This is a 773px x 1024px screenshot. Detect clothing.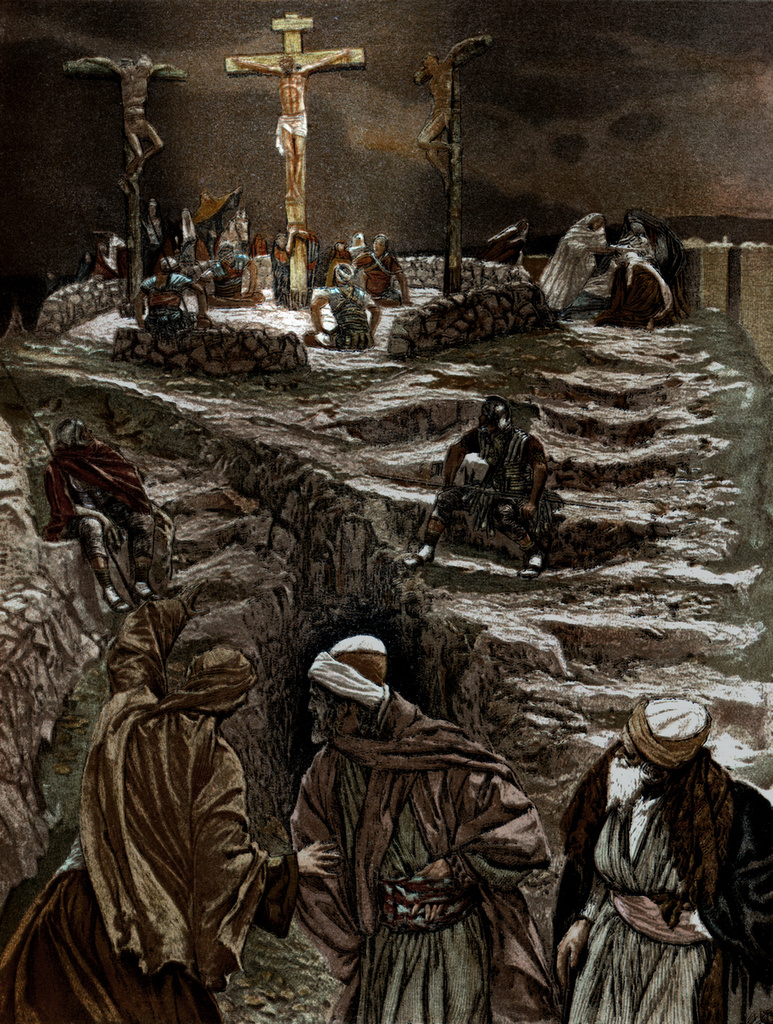
left=146, top=274, right=185, bottom=327.
